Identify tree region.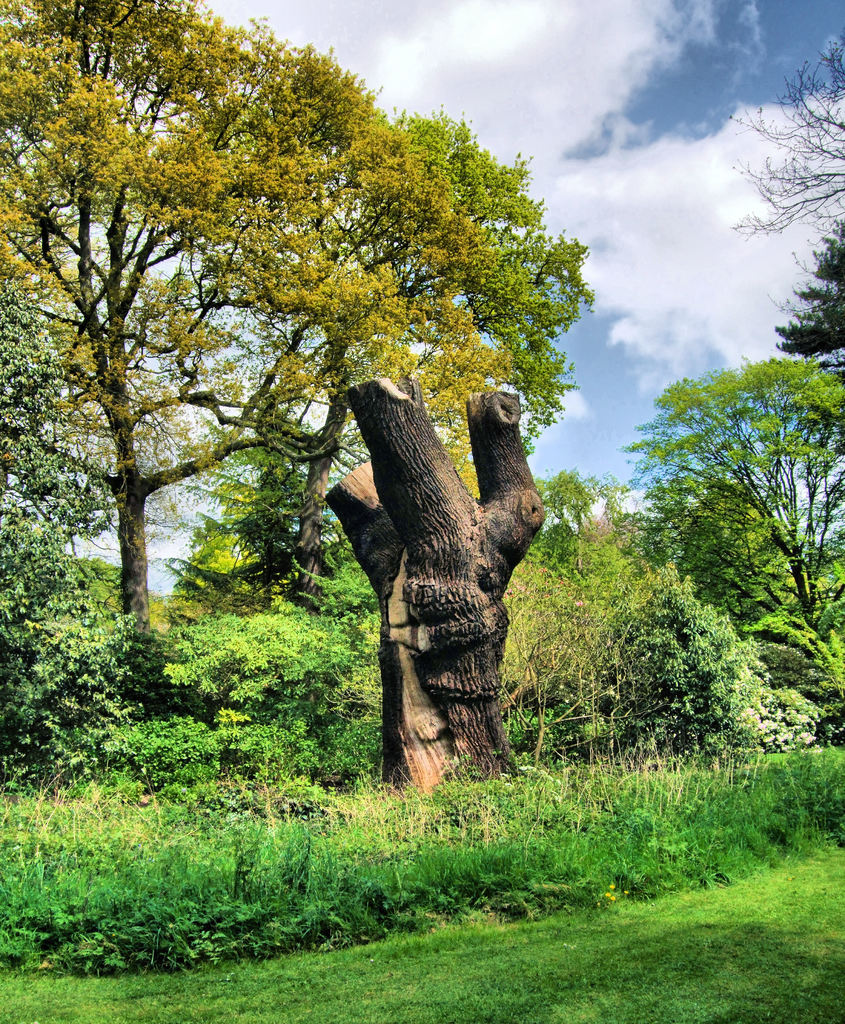
Region: (580,300,832,788).
